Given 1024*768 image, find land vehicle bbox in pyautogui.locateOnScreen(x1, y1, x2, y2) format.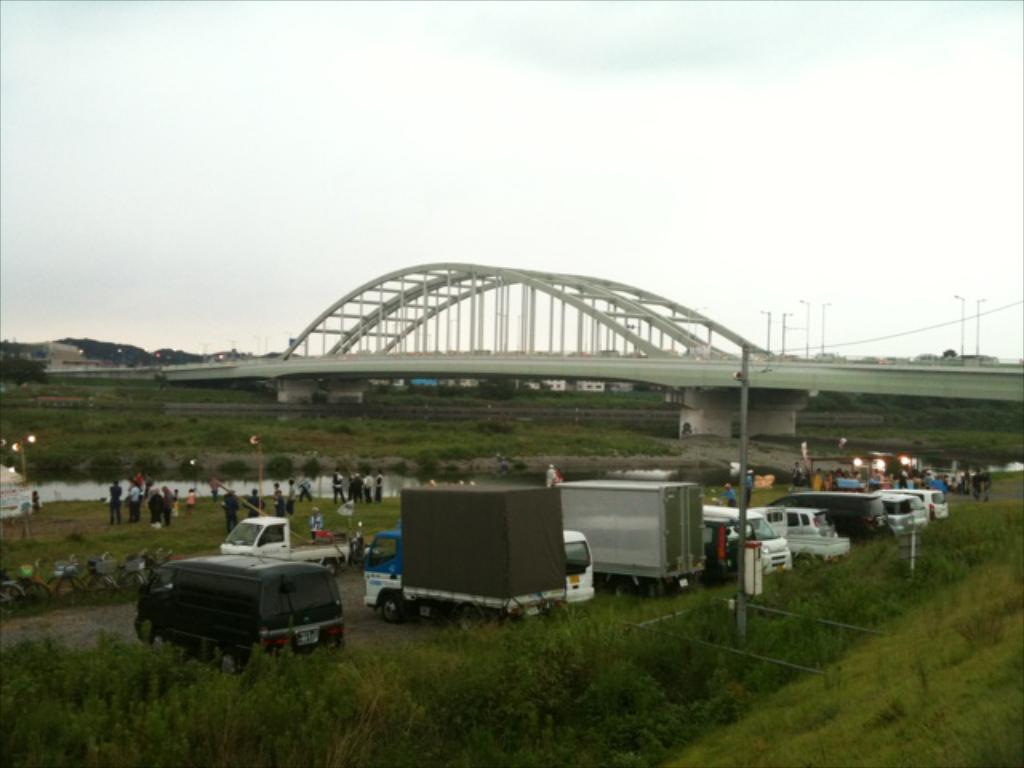
pyautogui.locateOnScreen(915, 488, 944, 514).
